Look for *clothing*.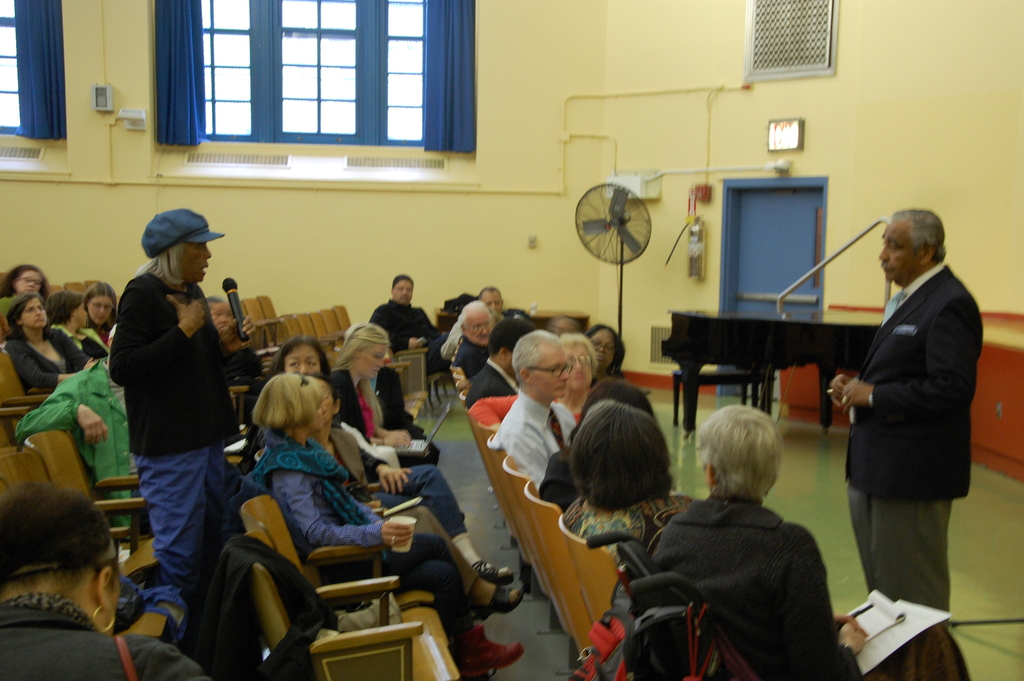
Found: <region>568, 489, 698, 571</region>.
